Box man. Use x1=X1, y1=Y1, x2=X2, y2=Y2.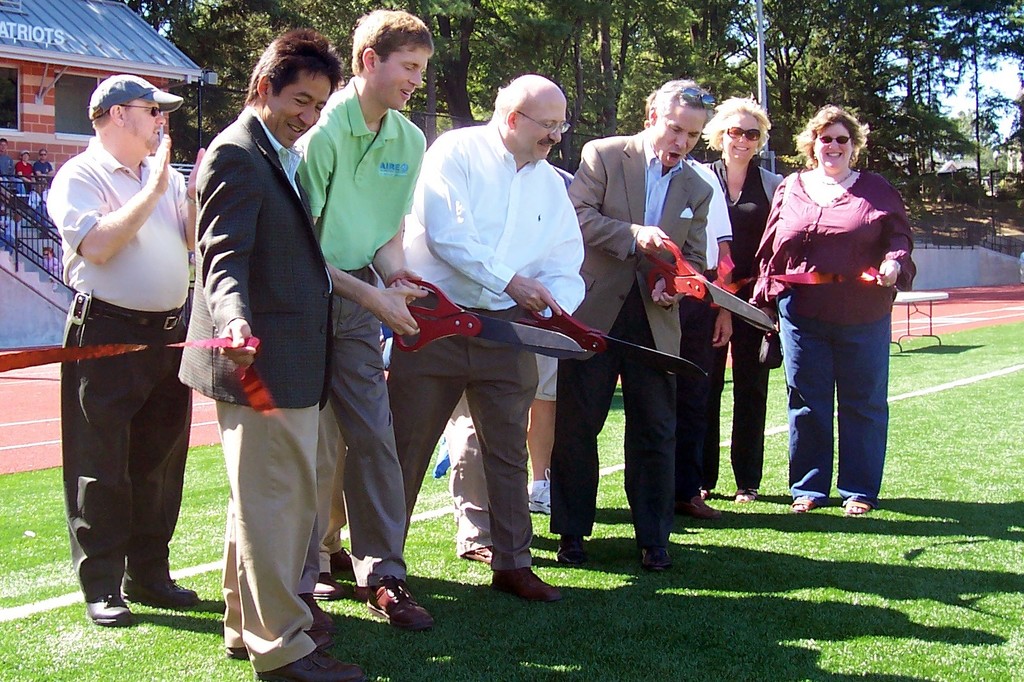
x1=0, y1=138, x2=25, y2=212.
